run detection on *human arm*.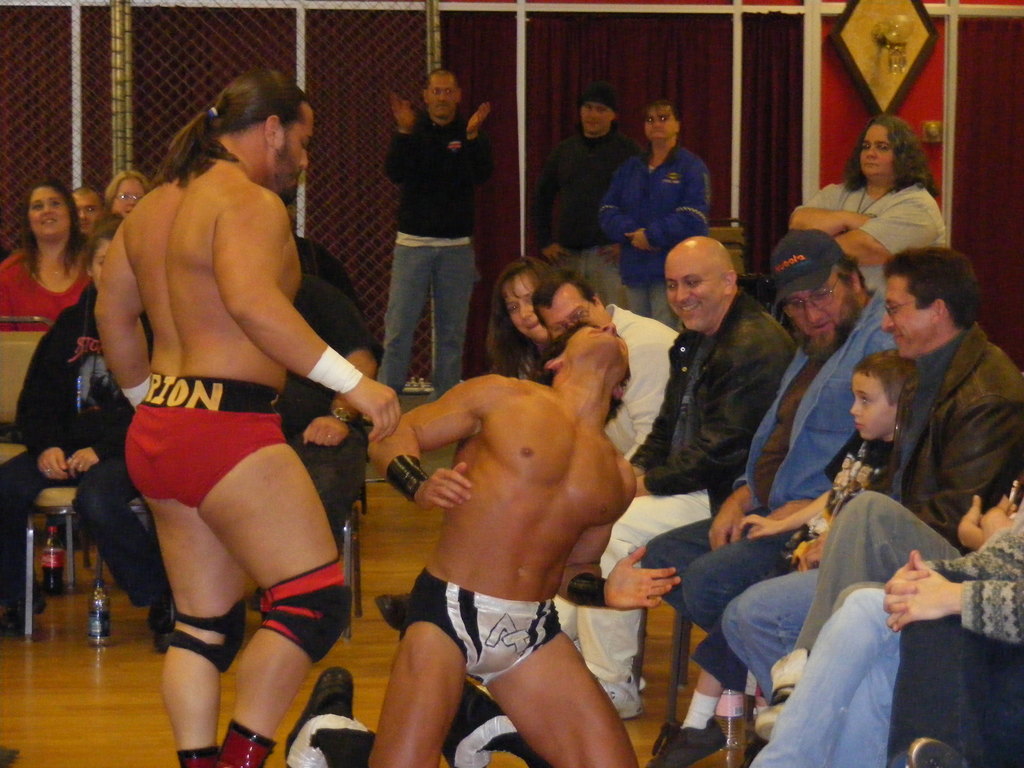
Result: 291:276:380:448.
